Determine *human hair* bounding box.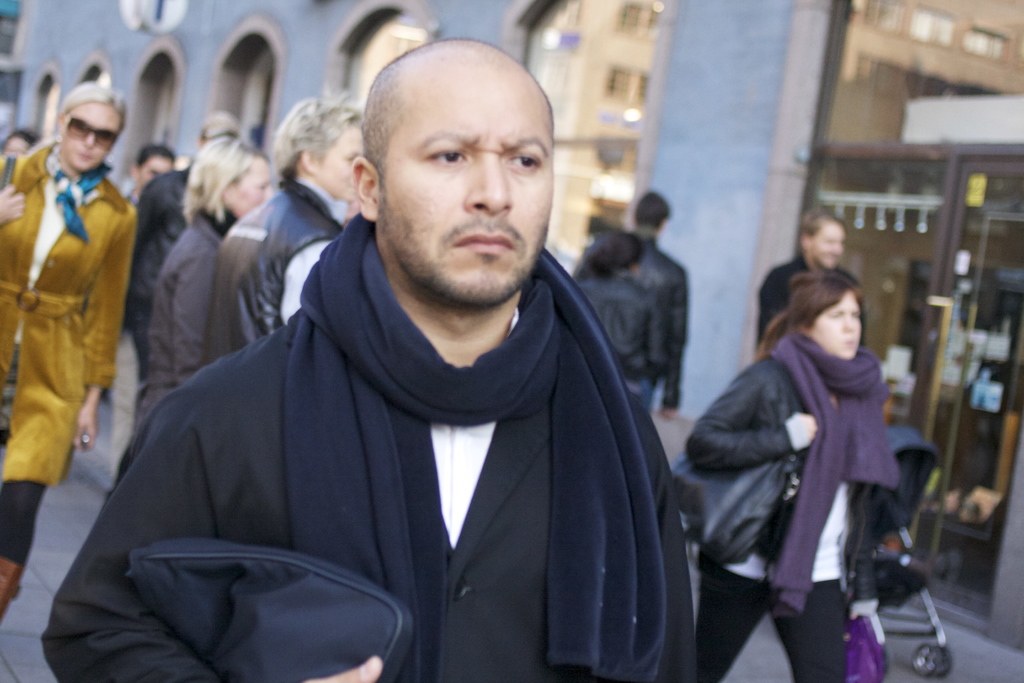
Determined: 797/212/846/236.
